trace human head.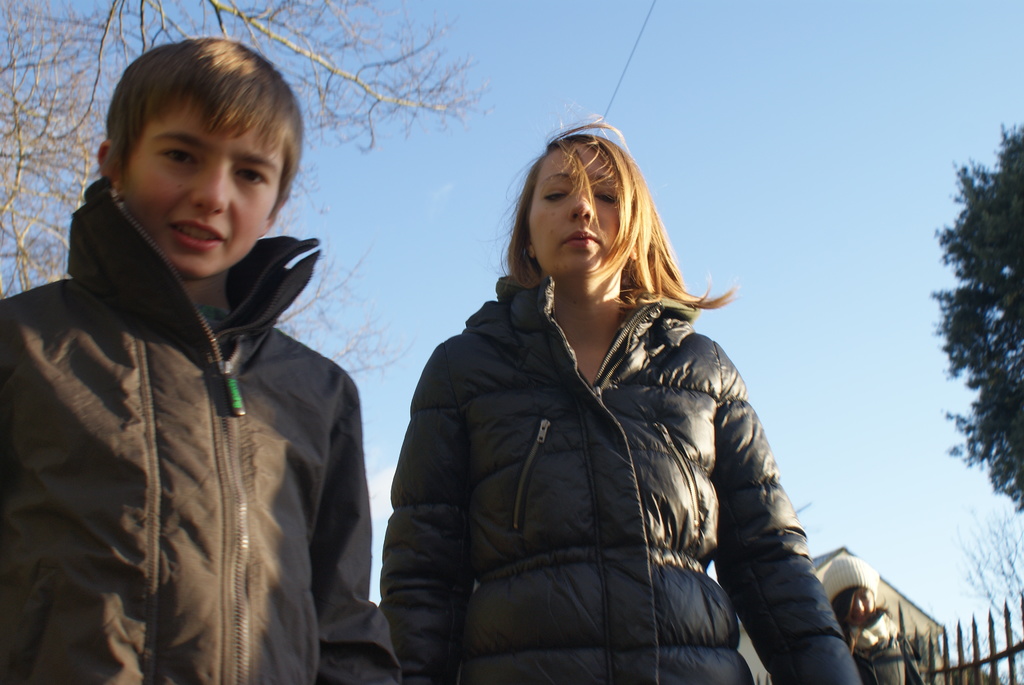
Traced to (left=83, top=27, right=301, bottom=283).
